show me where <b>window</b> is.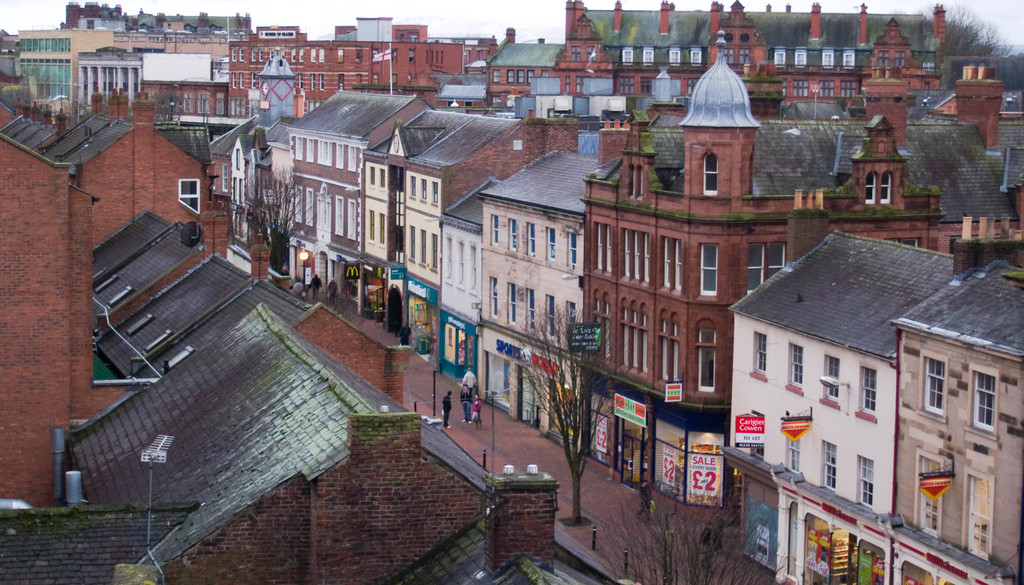
<b>window</b> is at region(743, 245, 787, 312).
